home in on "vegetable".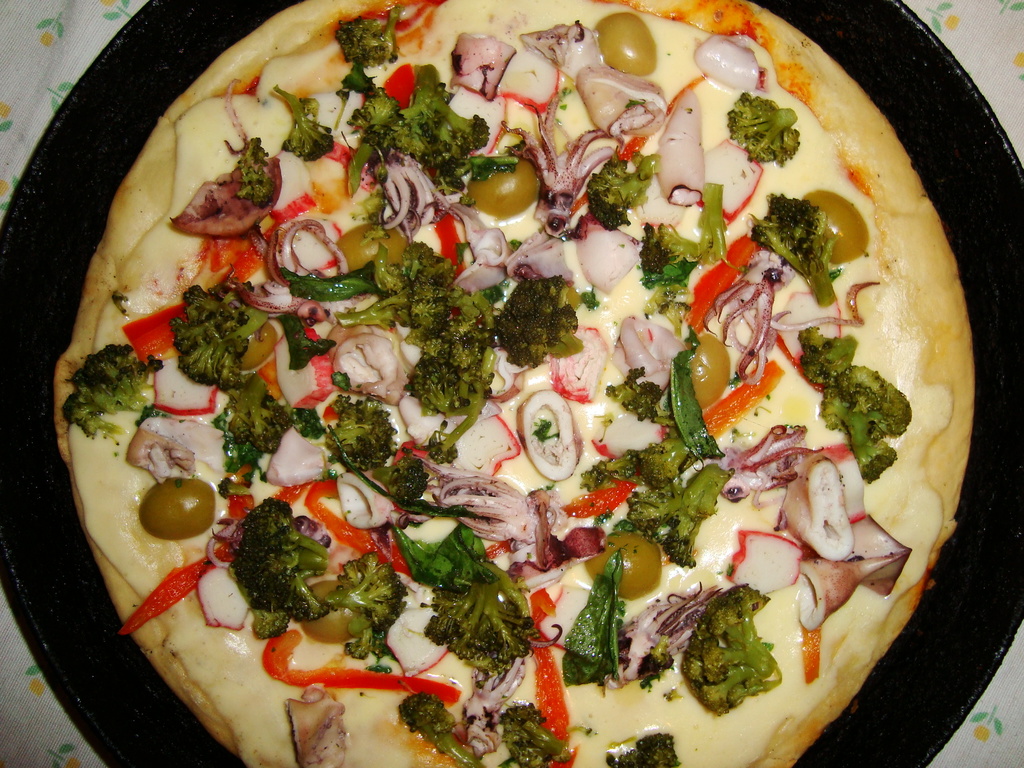
Homed in at bbox=[345, 97, 399, 196].
